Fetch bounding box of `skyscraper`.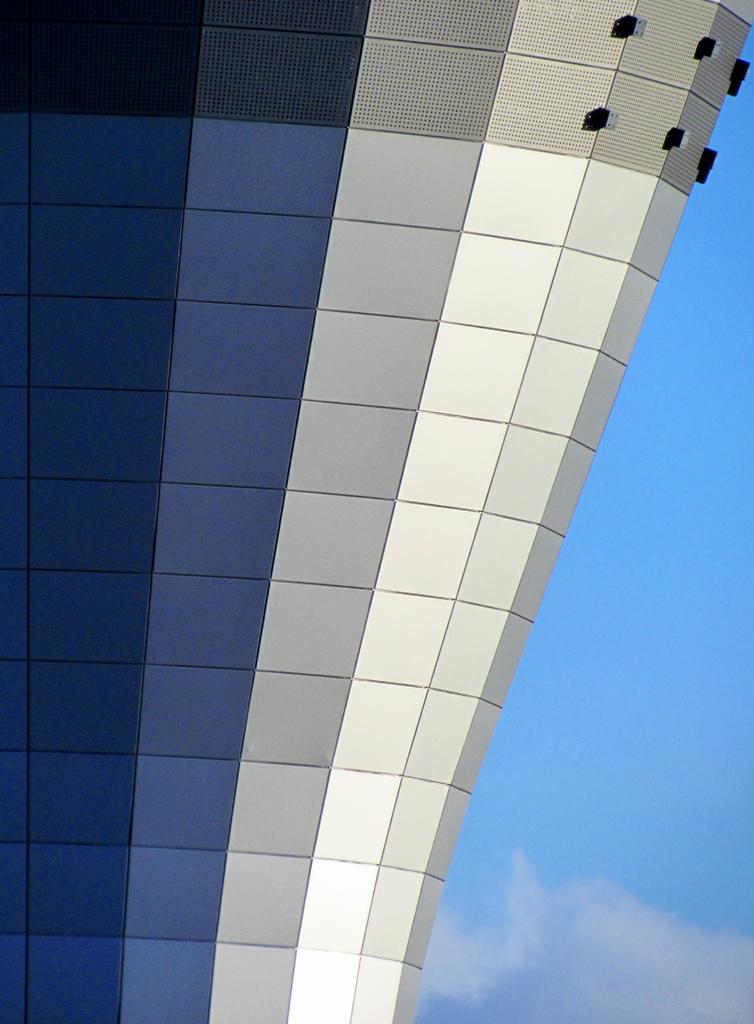
Bbox: bbox=(33, 0, 716, 1023).
